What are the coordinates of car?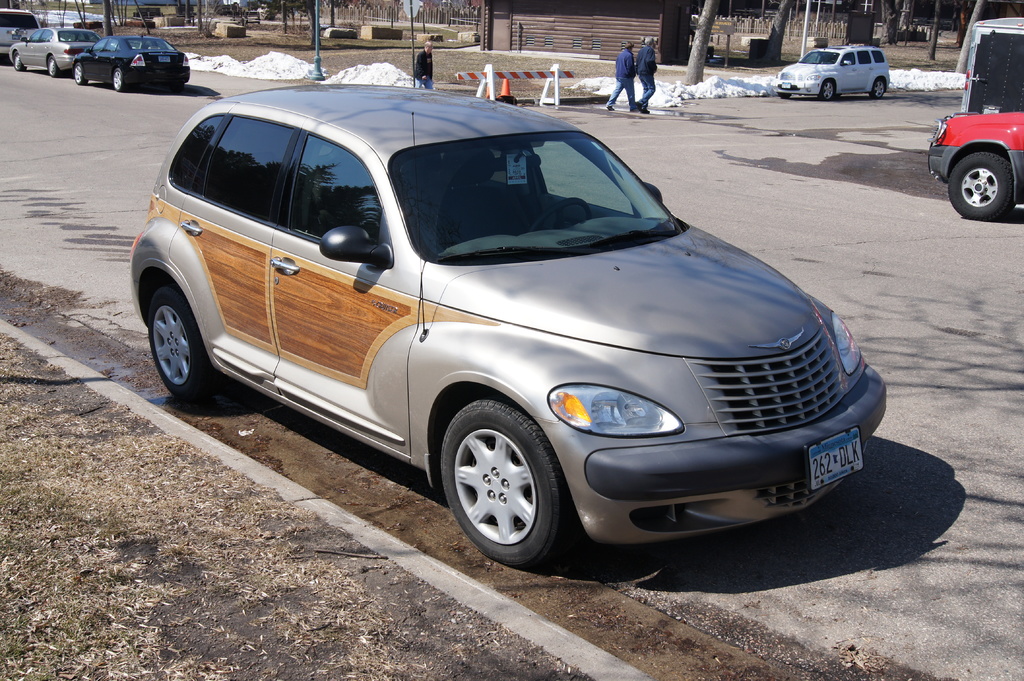
detection(0, 6, 41, 63).
